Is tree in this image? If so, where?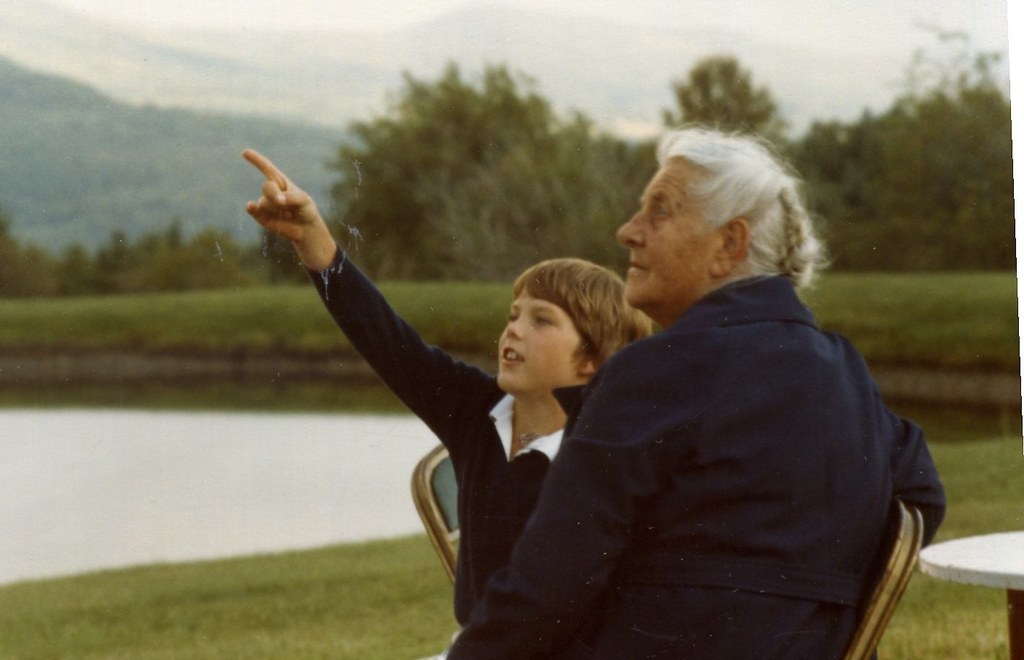
Yes, at x1=661 y1=49 x2=779 y2=140.
